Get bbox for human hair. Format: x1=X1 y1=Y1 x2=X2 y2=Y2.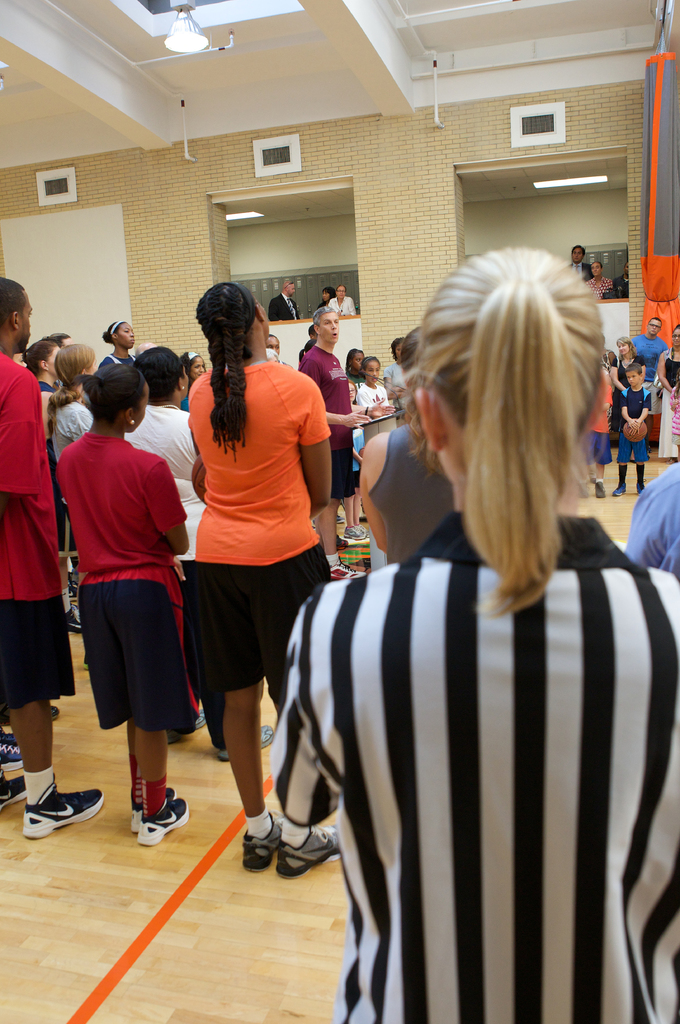
x1=102 y1=322 x2=130 y2=346.
